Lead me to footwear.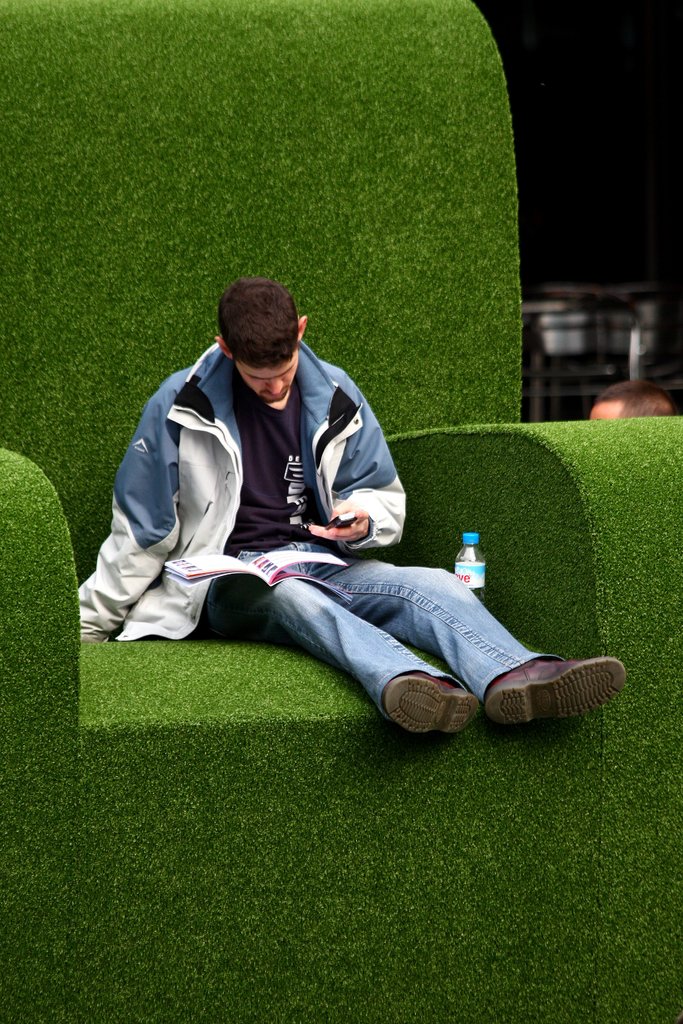
Lead to bbox=(482, 655, 626, 732).
